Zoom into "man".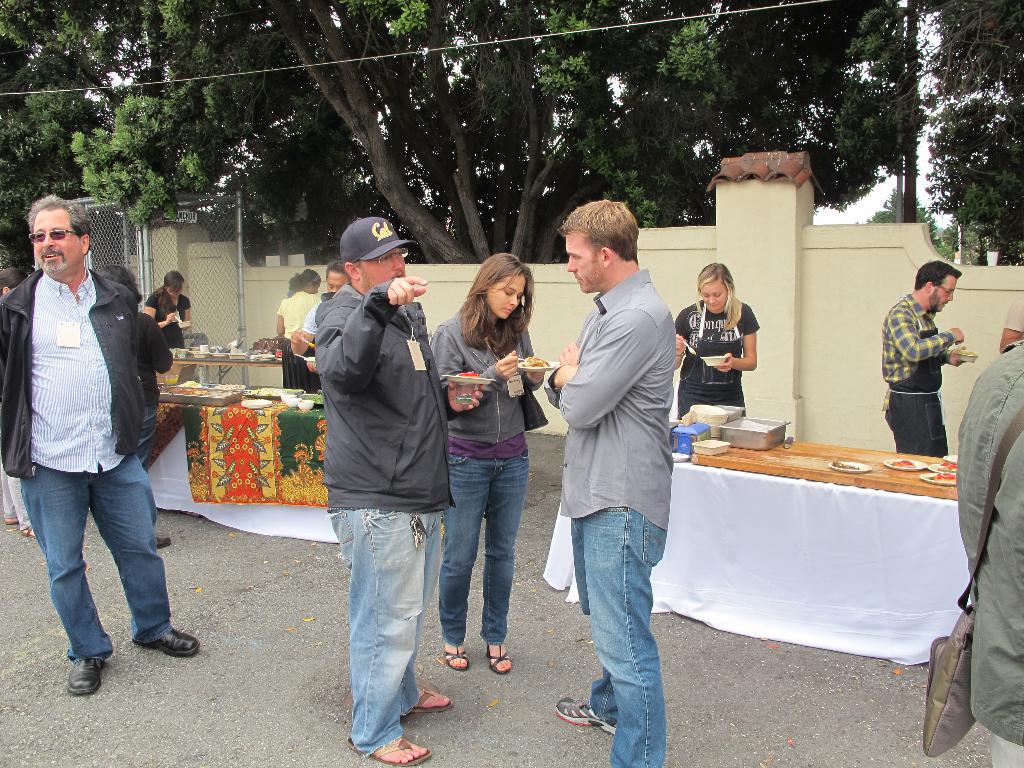
Zoom target: box=[288, 259, 344, 378].
